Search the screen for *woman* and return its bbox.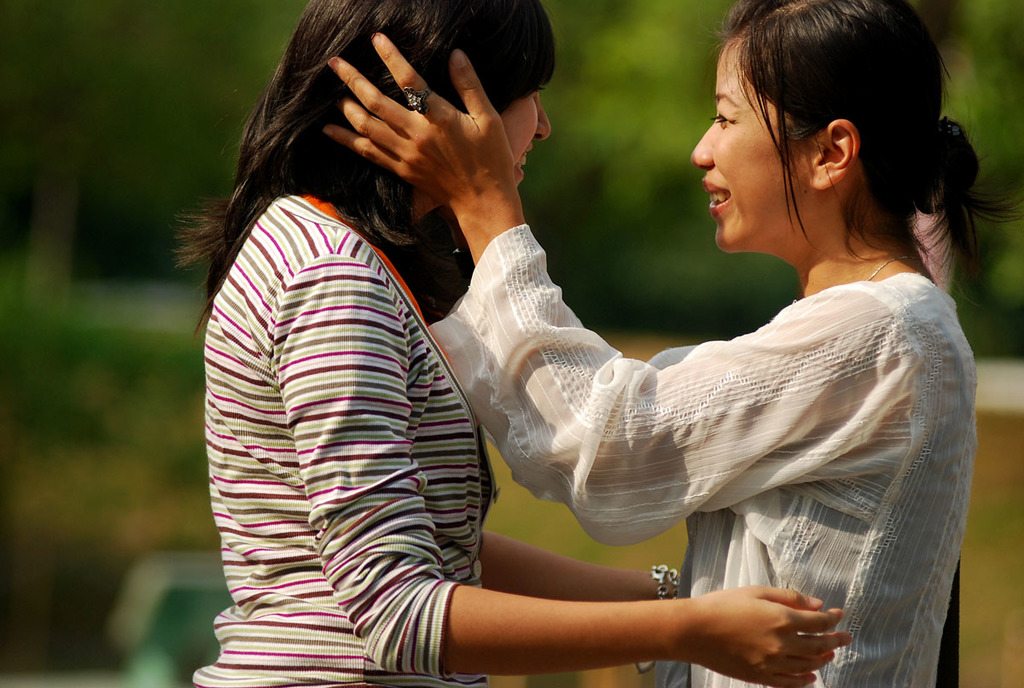
Found: [329,0,1023,687].
